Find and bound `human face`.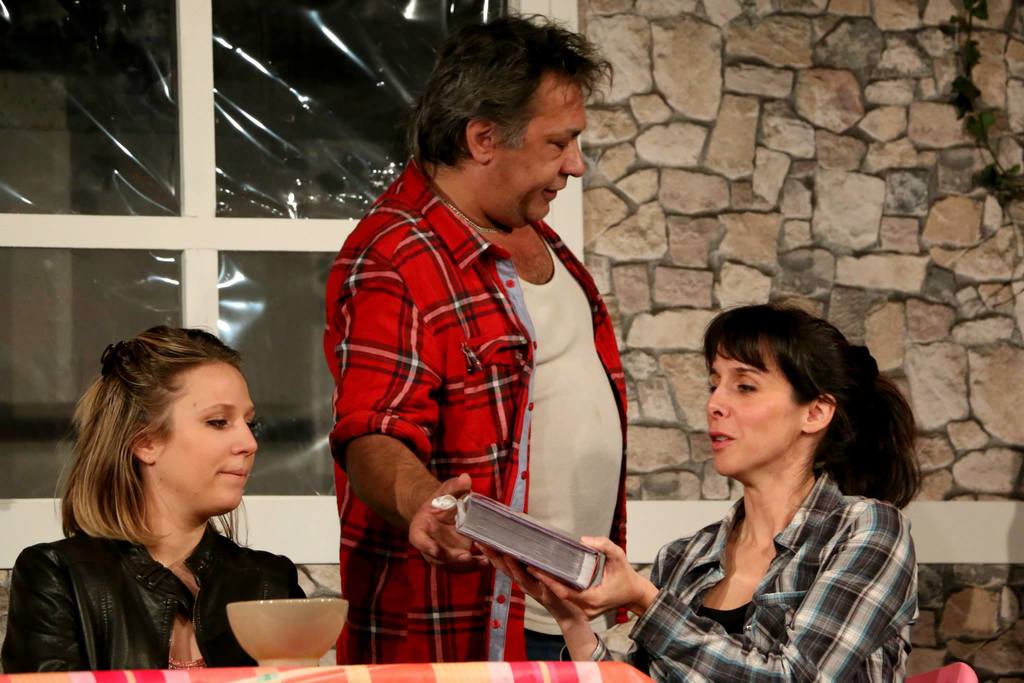
Bound: {"left": 152, "top": 360, "right": 256, "bottom": 518}.
